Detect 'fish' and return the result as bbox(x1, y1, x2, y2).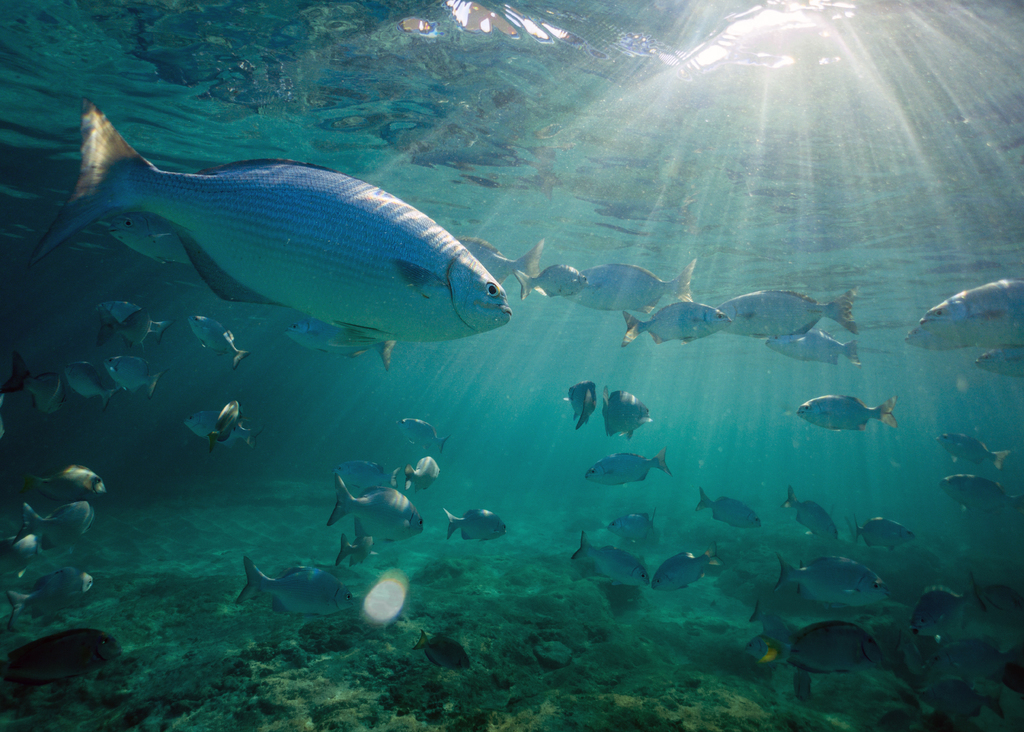
bbox(652, 541, 726, 594).
